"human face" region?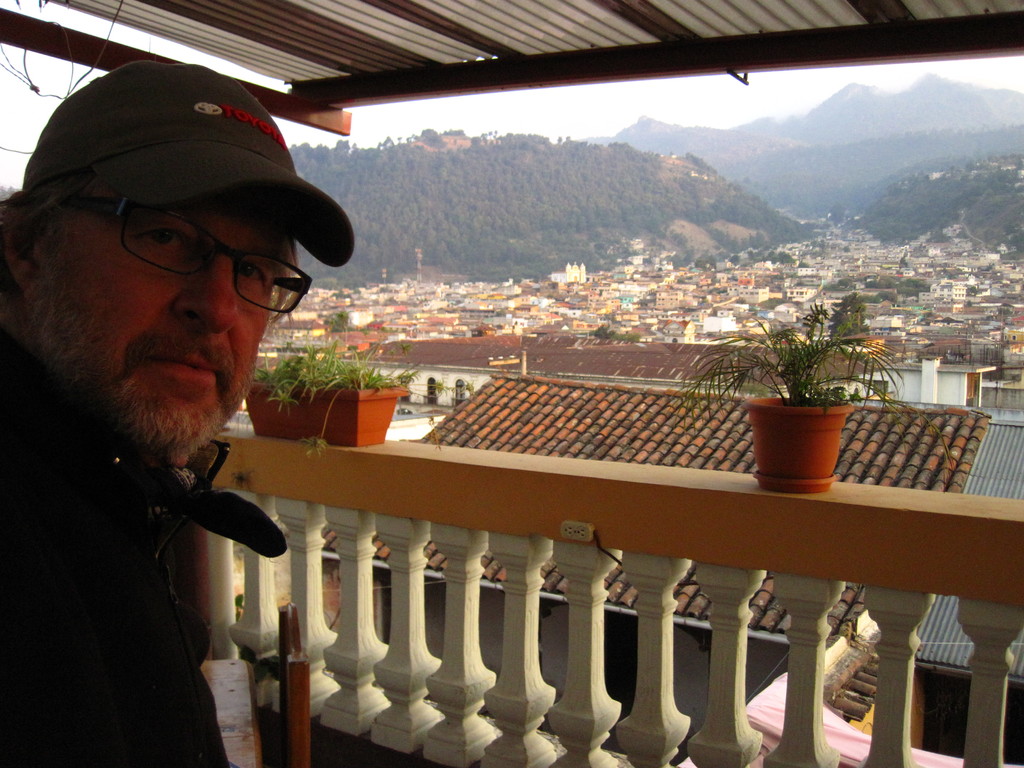
bbox=[58, 182, 283, 438]
